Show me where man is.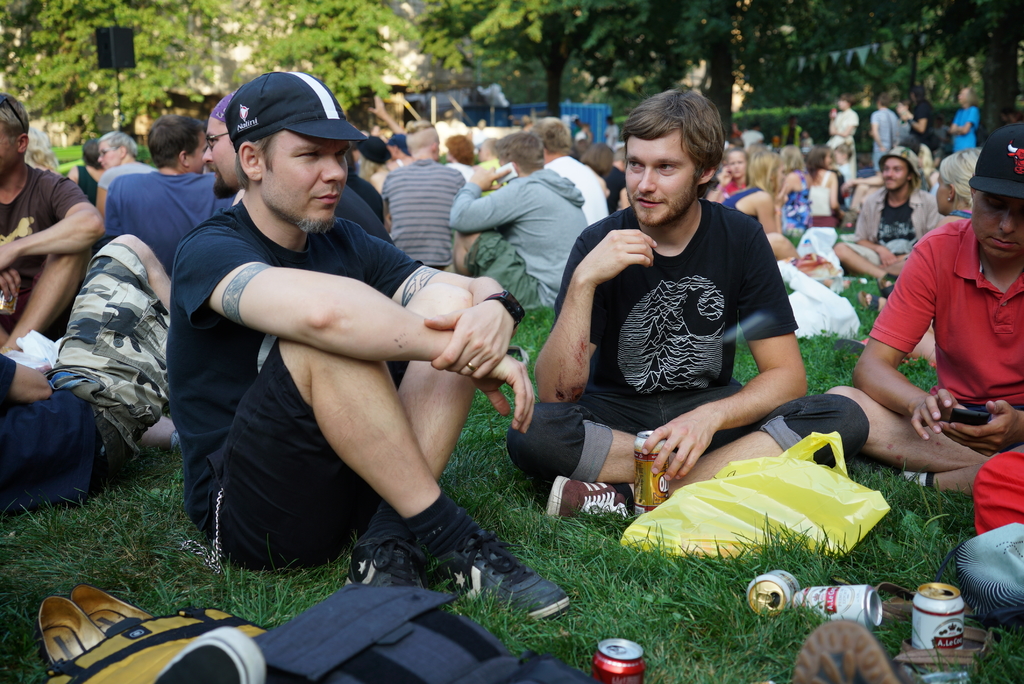
man is at region(102, 115, 234, 279).
